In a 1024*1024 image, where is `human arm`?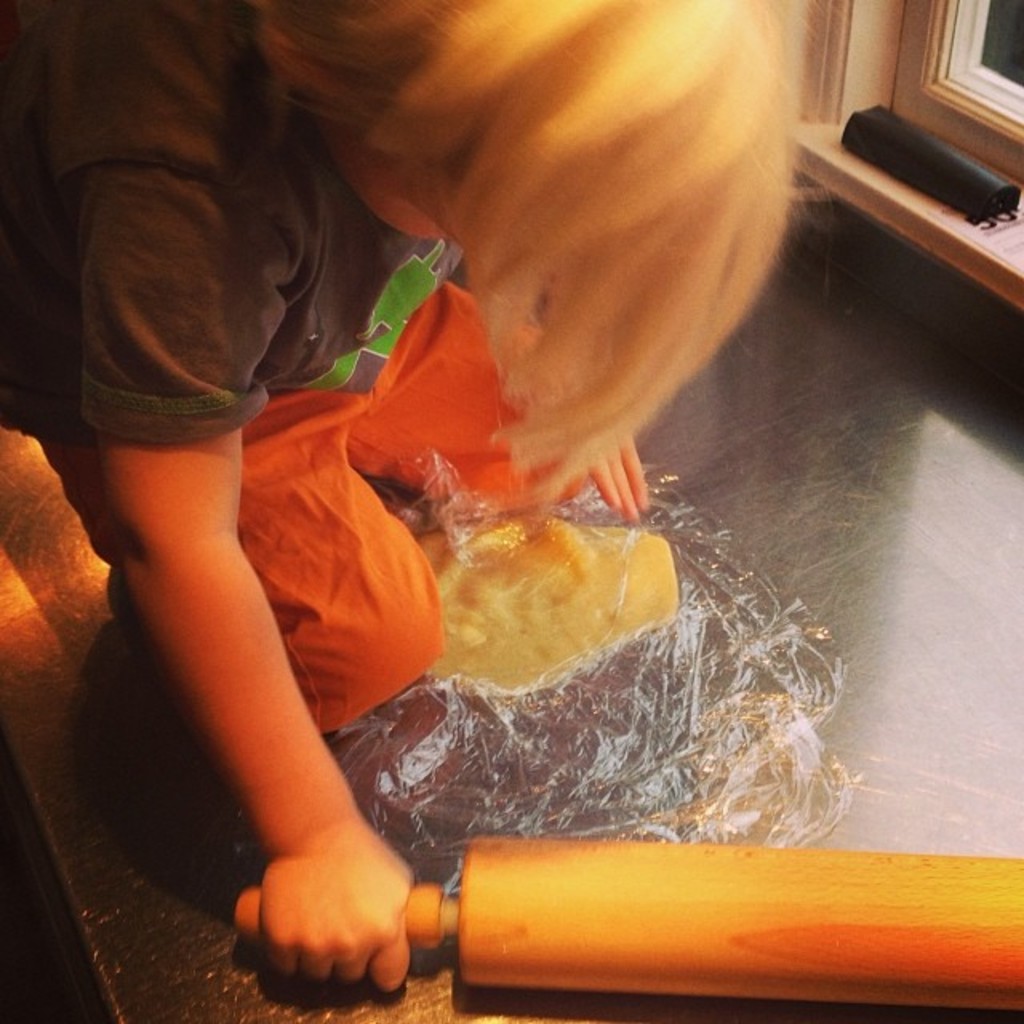
<bbox>46, 312, 442, 949</bbox>.
